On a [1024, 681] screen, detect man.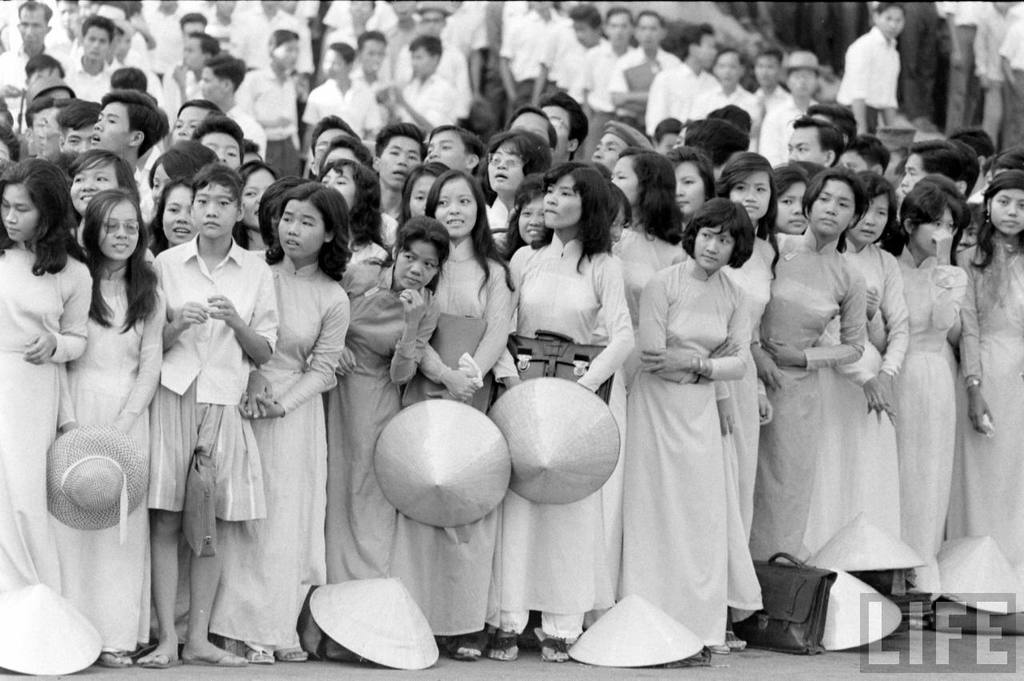
<box>582,6,637,158</box>.
